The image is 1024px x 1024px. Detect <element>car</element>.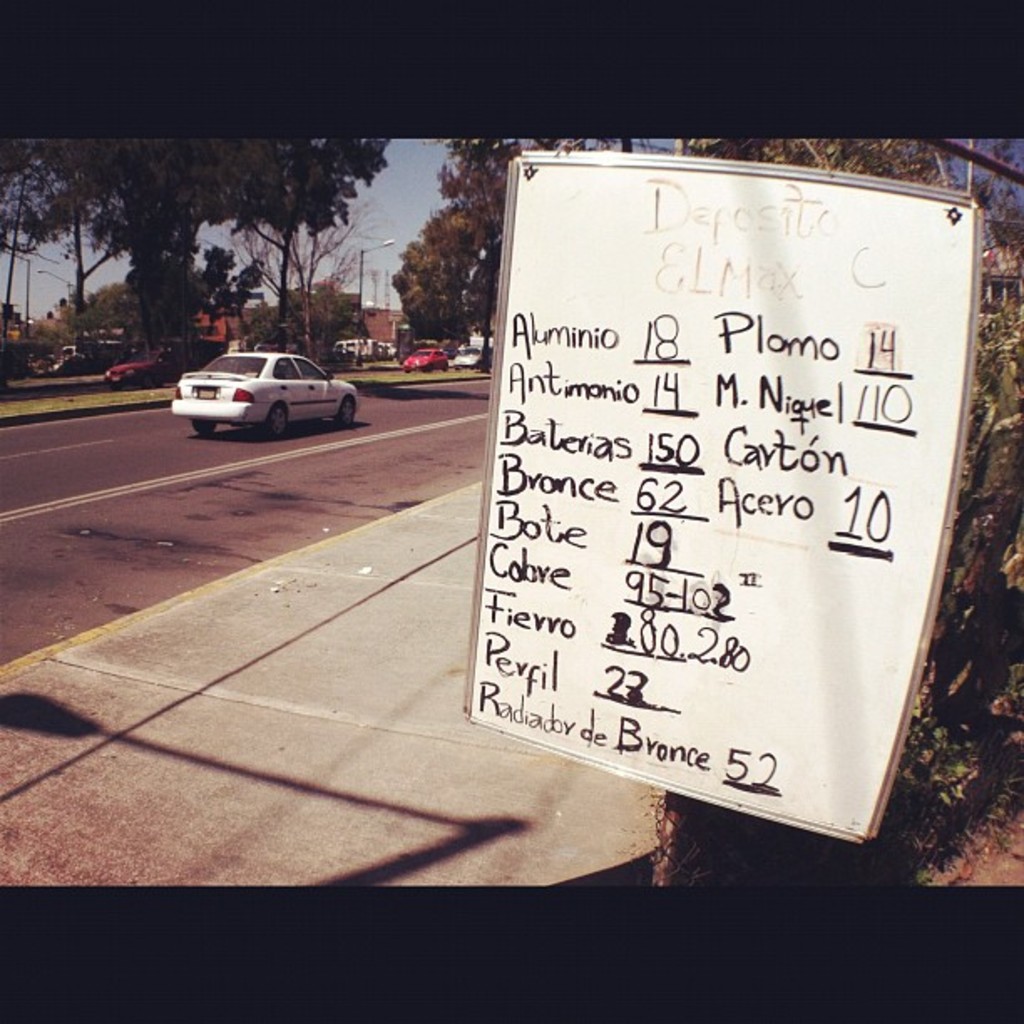
Detection: bbox=[95, 346, 196, 387].
